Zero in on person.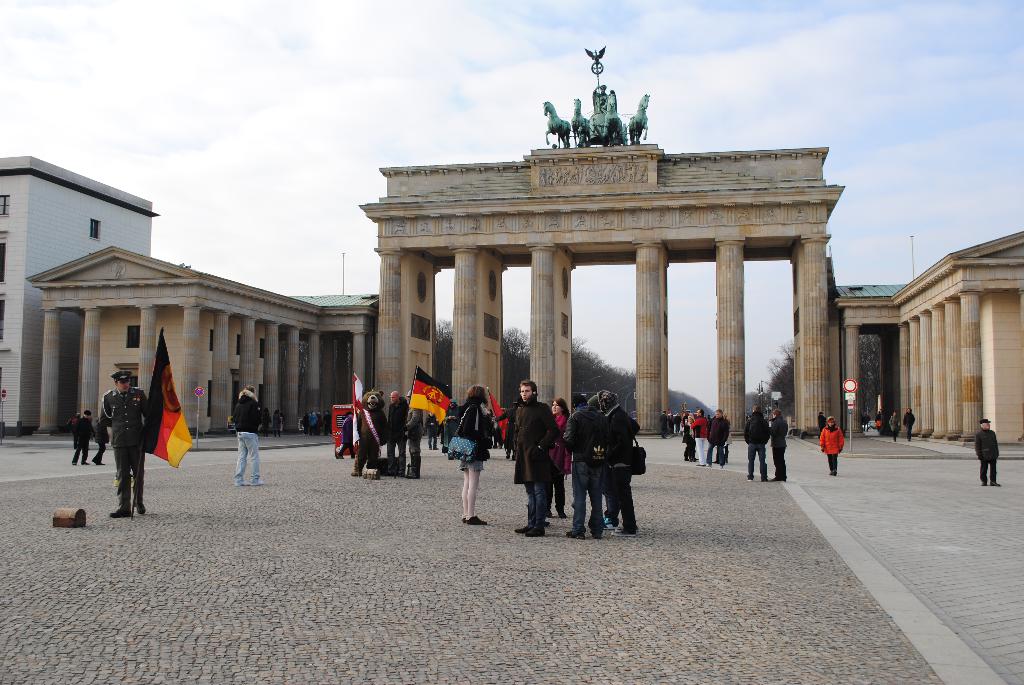
Zeroed in: bbox(515, 379, 557, 535).
